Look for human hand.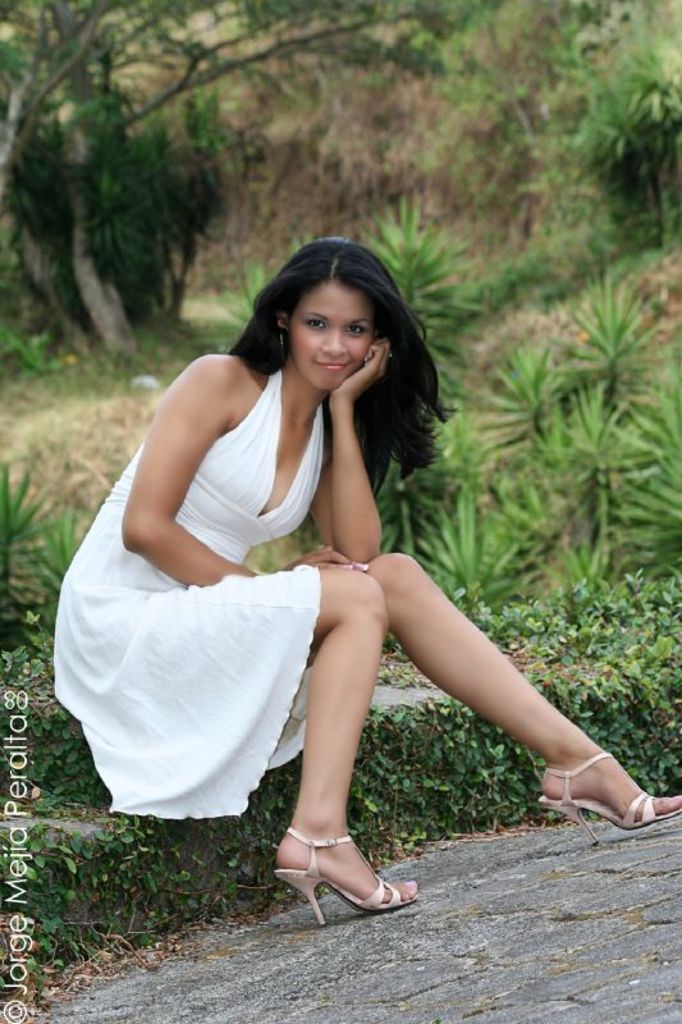
Found: box=[274, 544, 372, 571].
